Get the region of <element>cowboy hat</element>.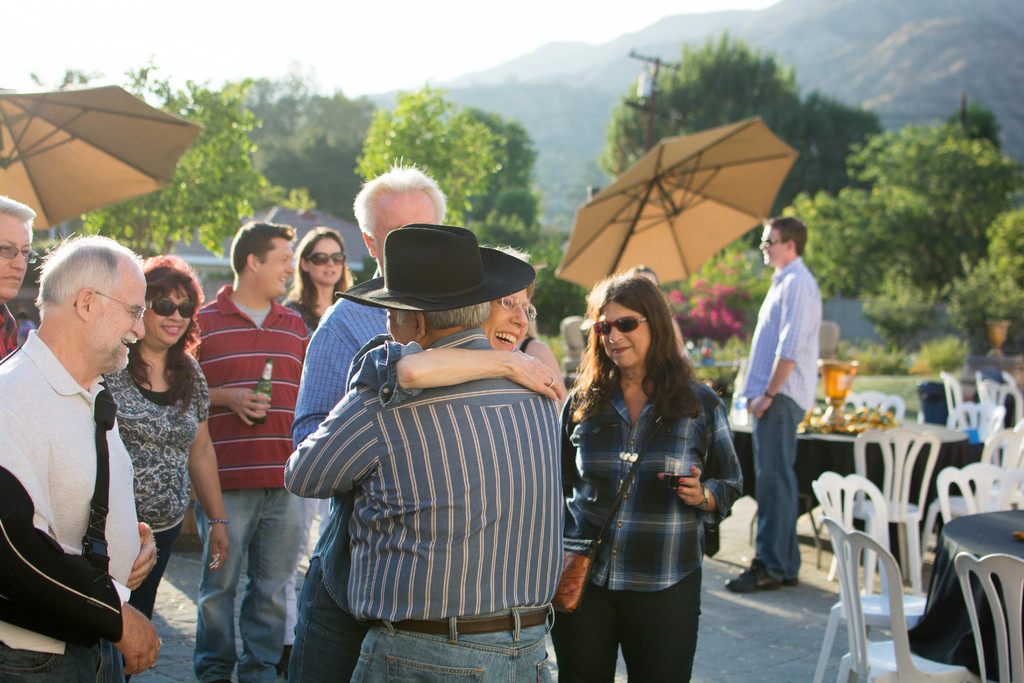
<region>351, 211, 534, 326</region>.
